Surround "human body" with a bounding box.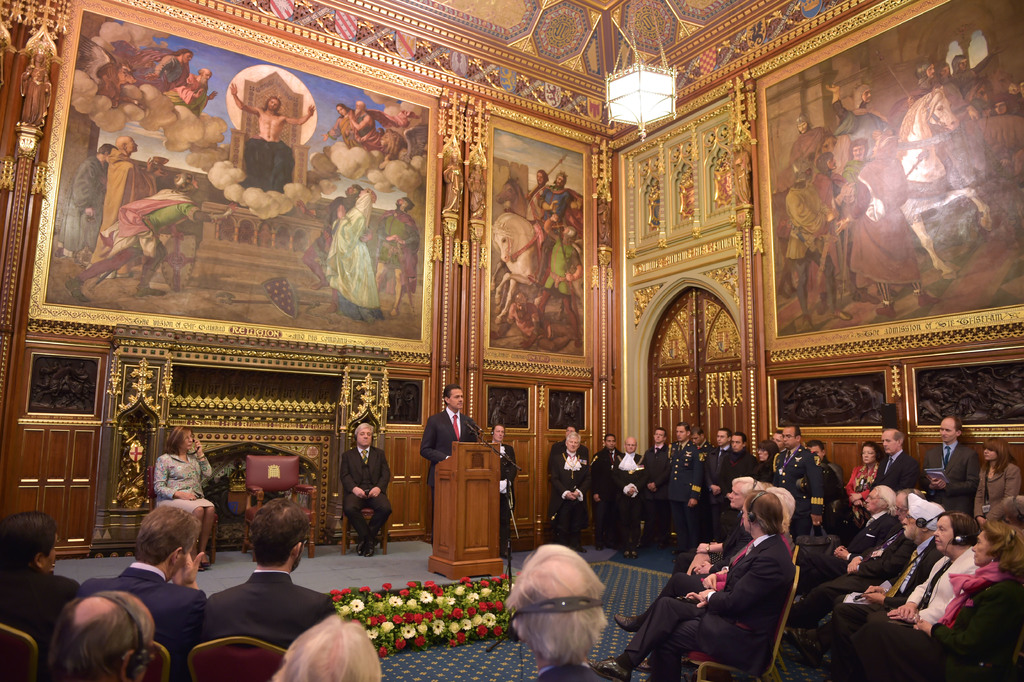
Rect(516, 225, 582, 350).
